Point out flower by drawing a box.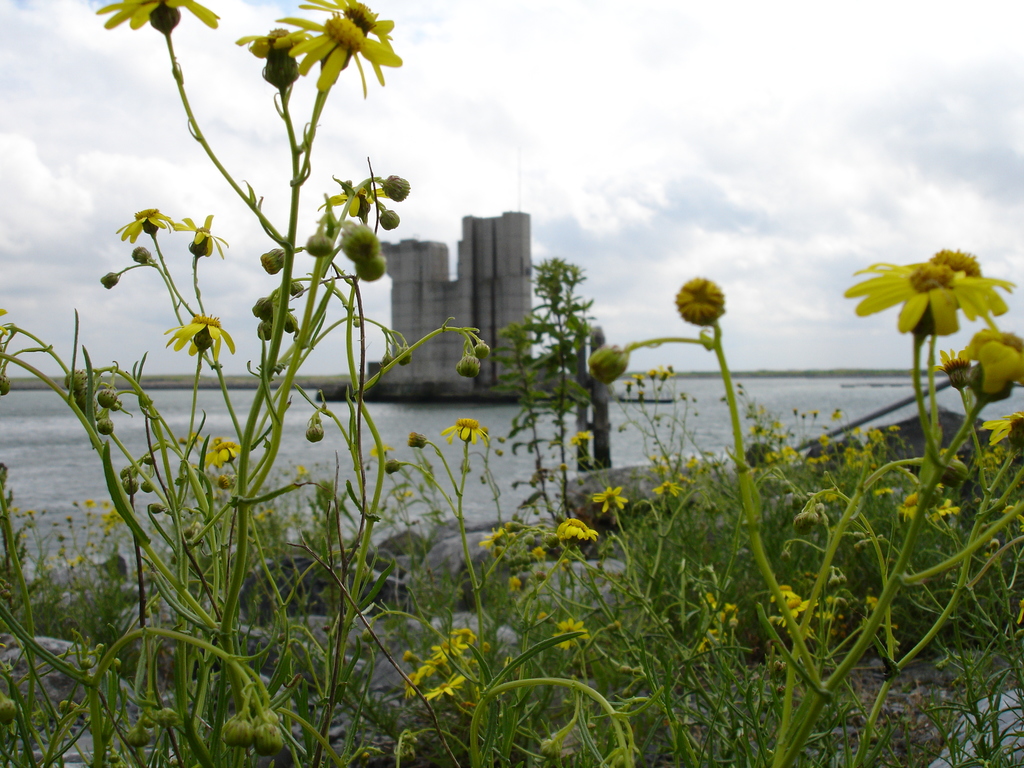
box(773, 589, 809, 630).
